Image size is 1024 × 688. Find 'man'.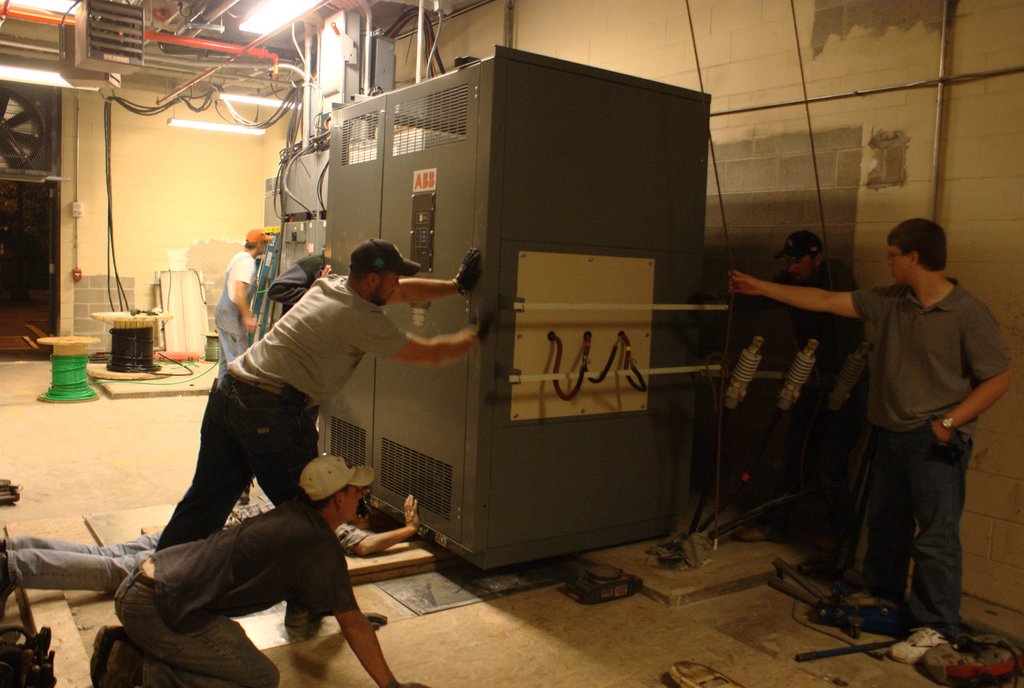
detection(204, 222, 255, 380).
